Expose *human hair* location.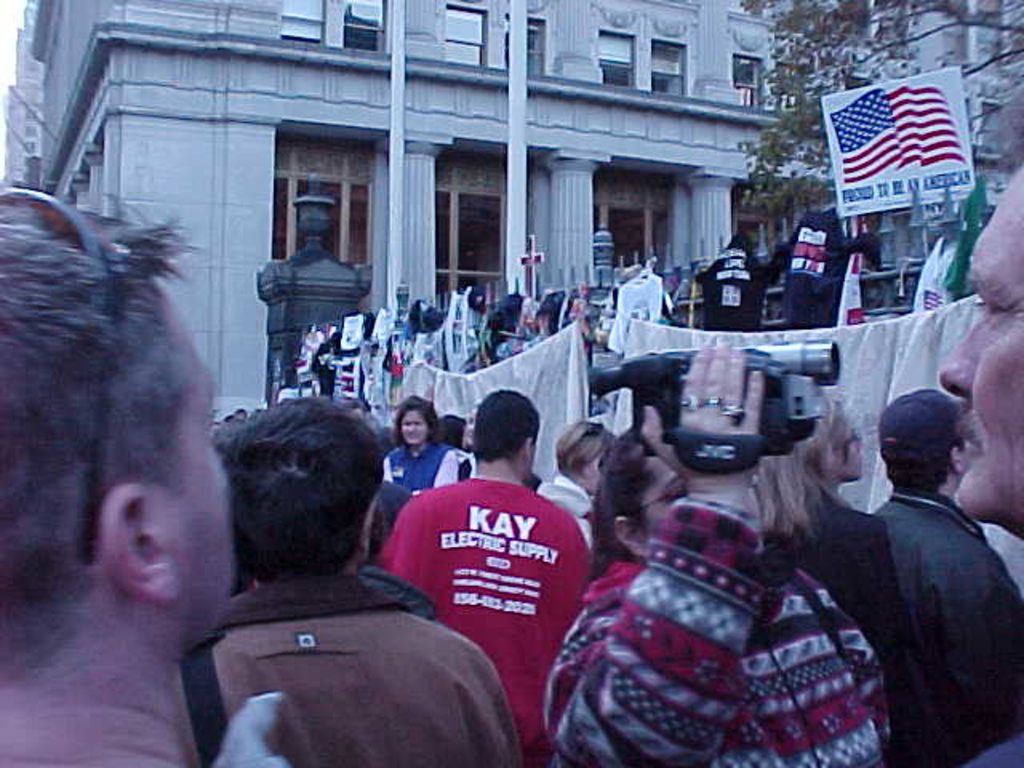
Exposed at {"left": 882, "top": 422, "right": 966, "bottom": 488}.
